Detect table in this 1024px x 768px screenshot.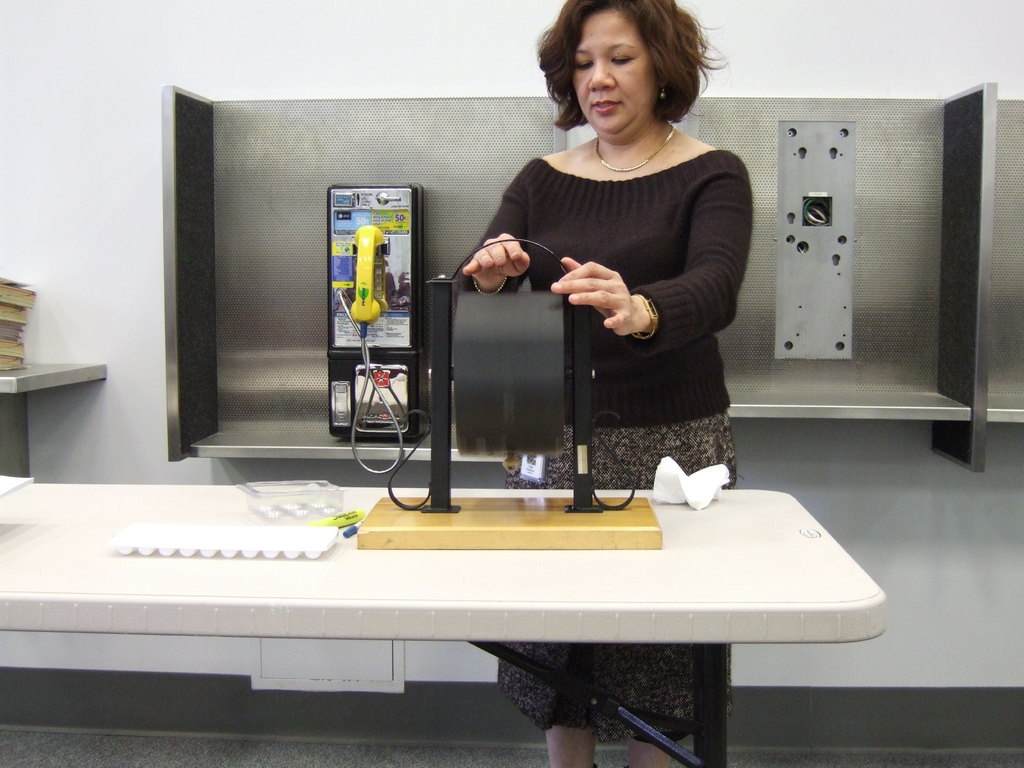
Detection: (0, 494, 940, 767).
